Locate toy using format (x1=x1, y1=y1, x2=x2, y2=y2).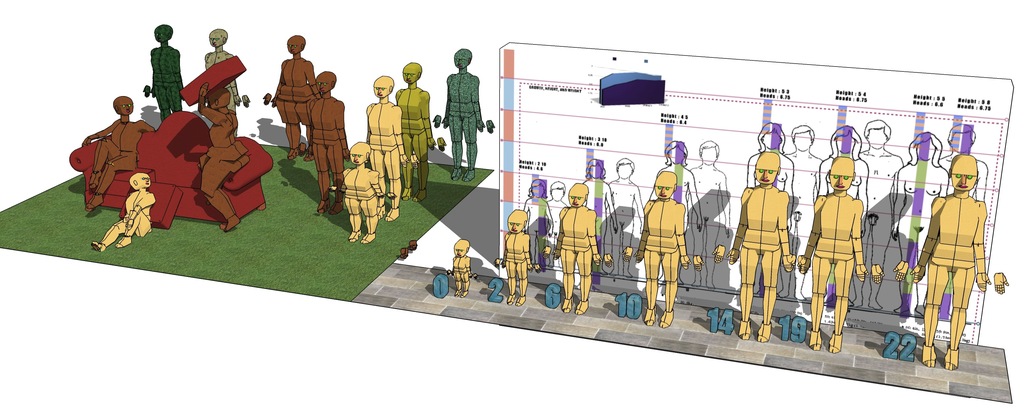
(x1=335, y1=138, x2=384, y2=239).
